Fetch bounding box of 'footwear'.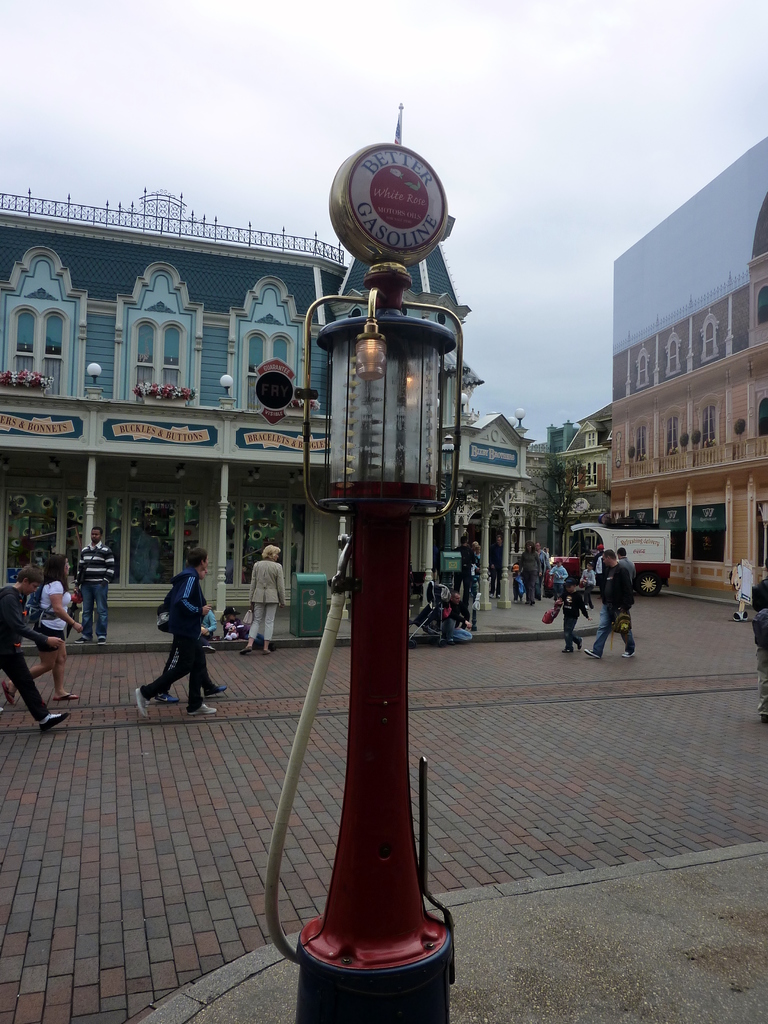
Bbox: locate(737, 611, 749, 618).
